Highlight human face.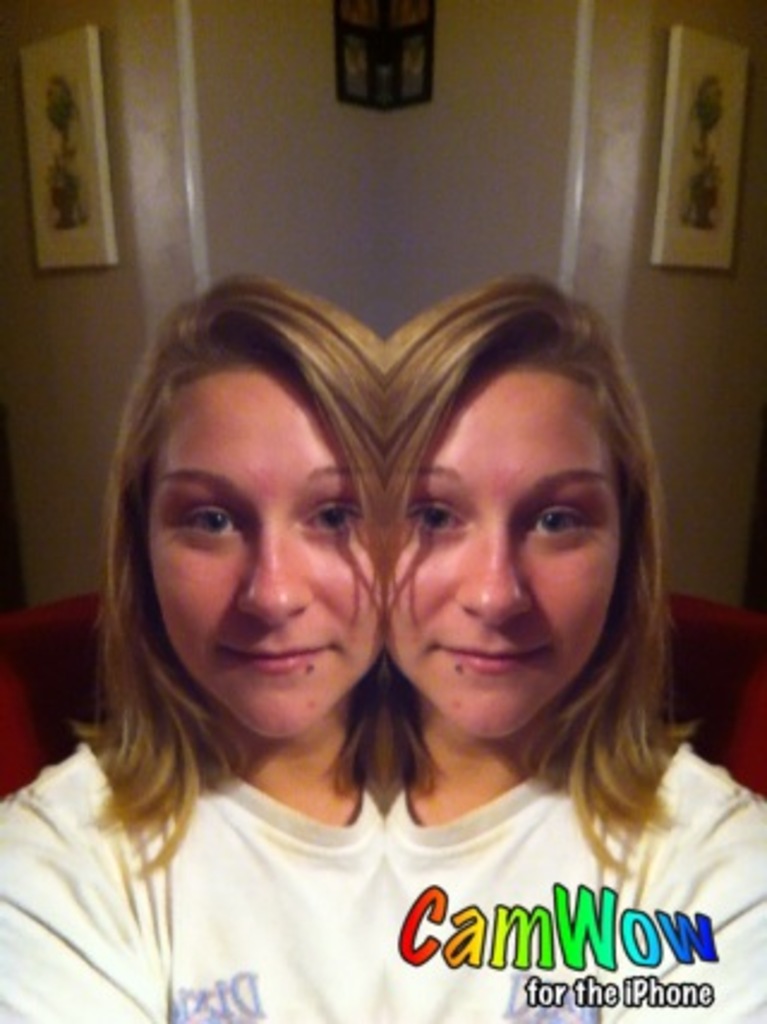
Highlighted region: 156,367,376,729.
